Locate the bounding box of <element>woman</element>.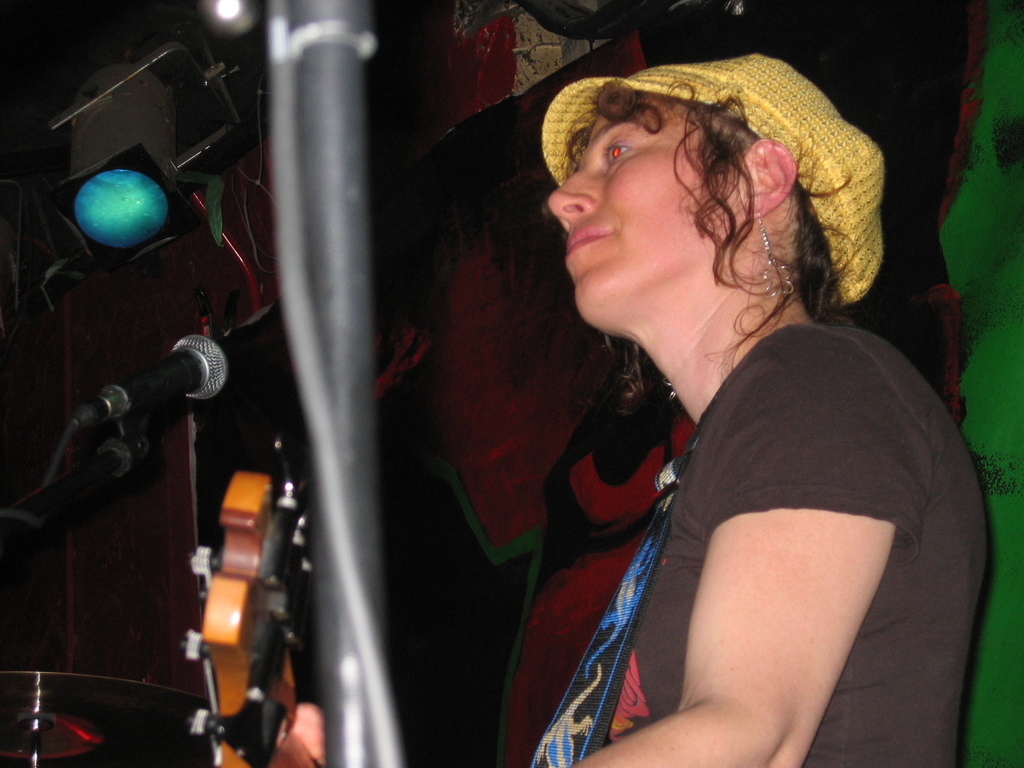
Bounding box: <box>214,54,996,767</box>.
